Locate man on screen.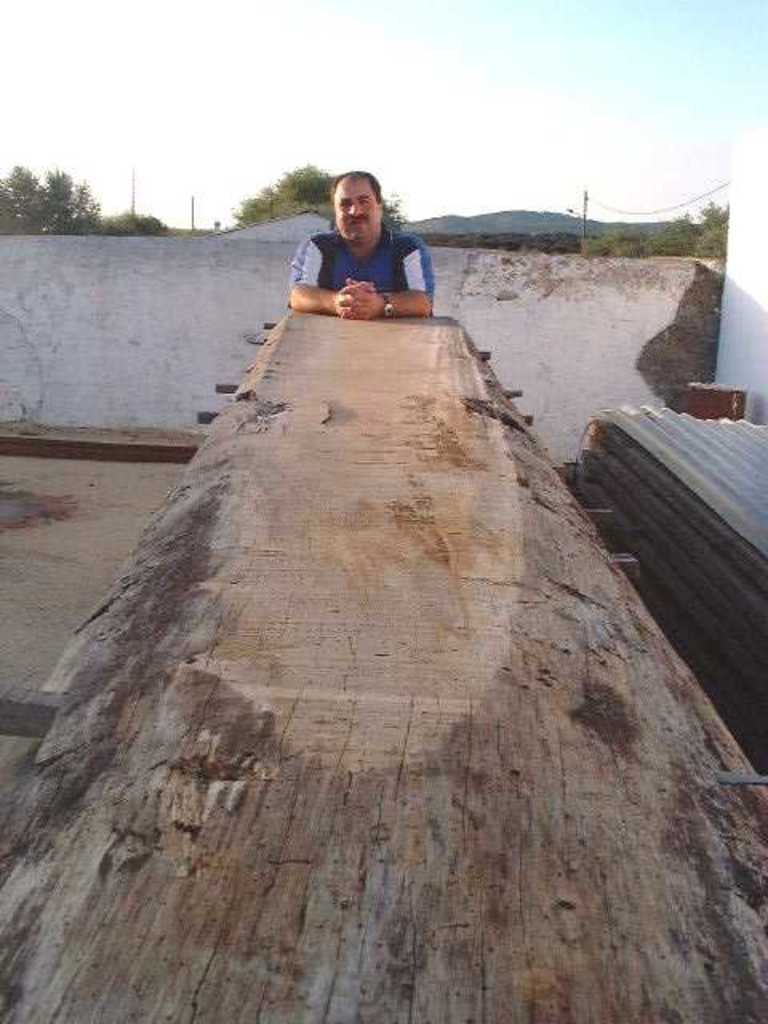
On screen at <box>280,176,446,306</box>.
